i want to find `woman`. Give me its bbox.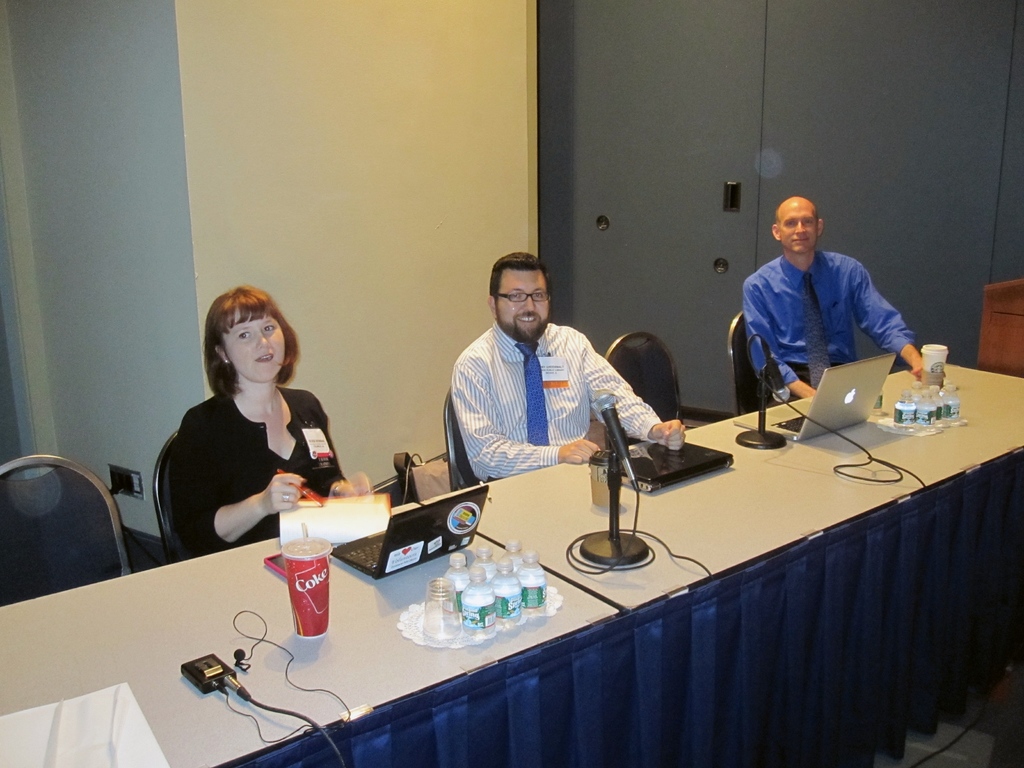
bbox=[146, 286, 354, 582].
